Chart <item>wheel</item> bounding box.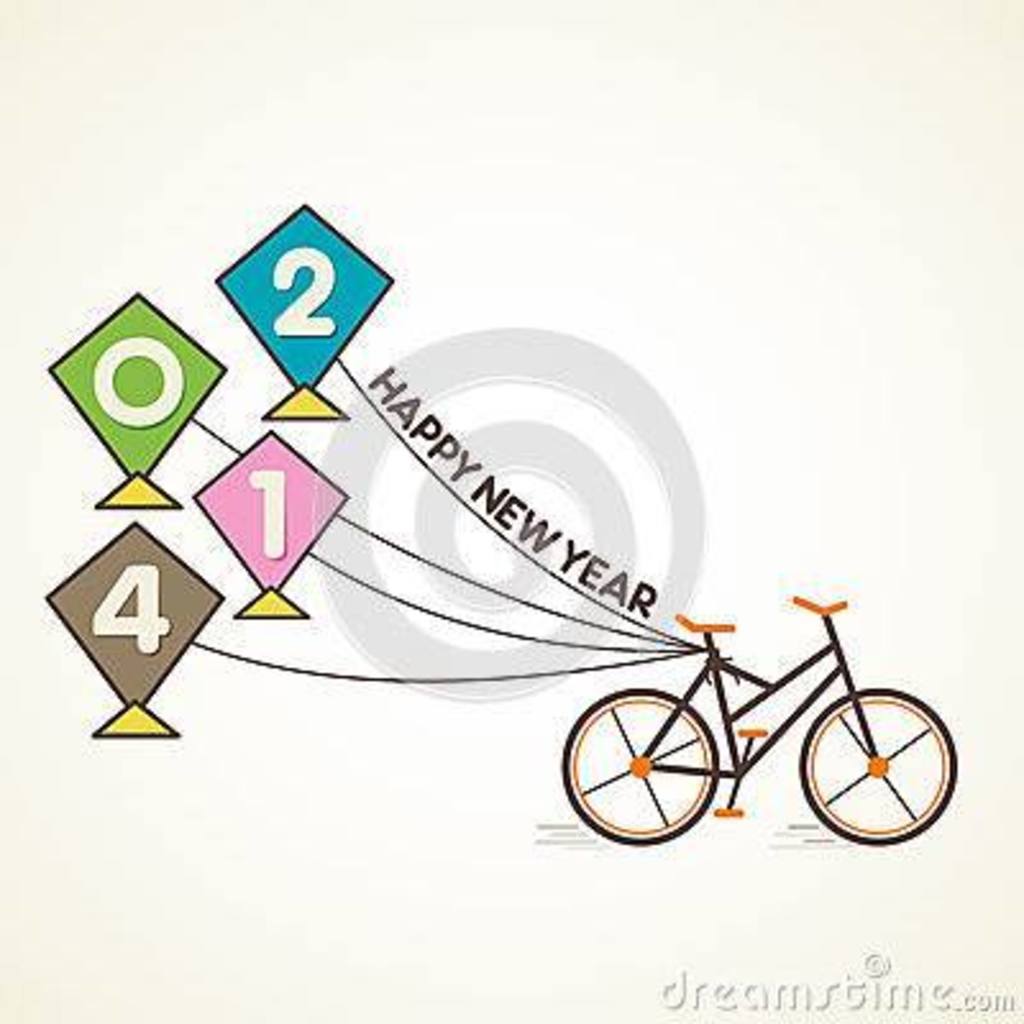
Charted: [801,681,963,845].
